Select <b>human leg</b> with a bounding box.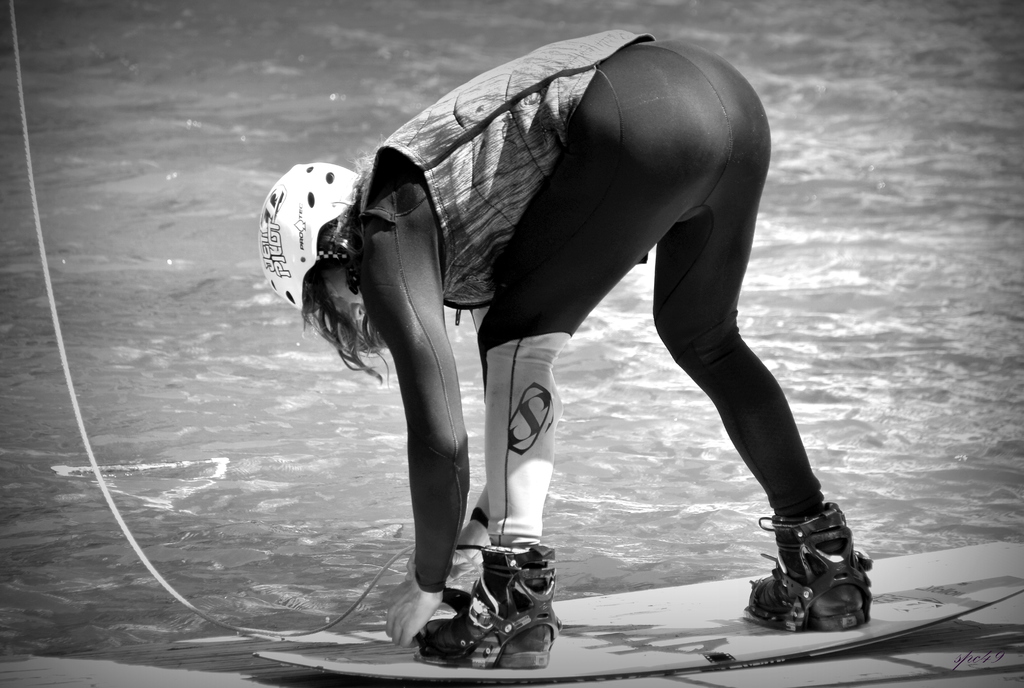
[x1=415, y1=55, x2=728, y2=674].
